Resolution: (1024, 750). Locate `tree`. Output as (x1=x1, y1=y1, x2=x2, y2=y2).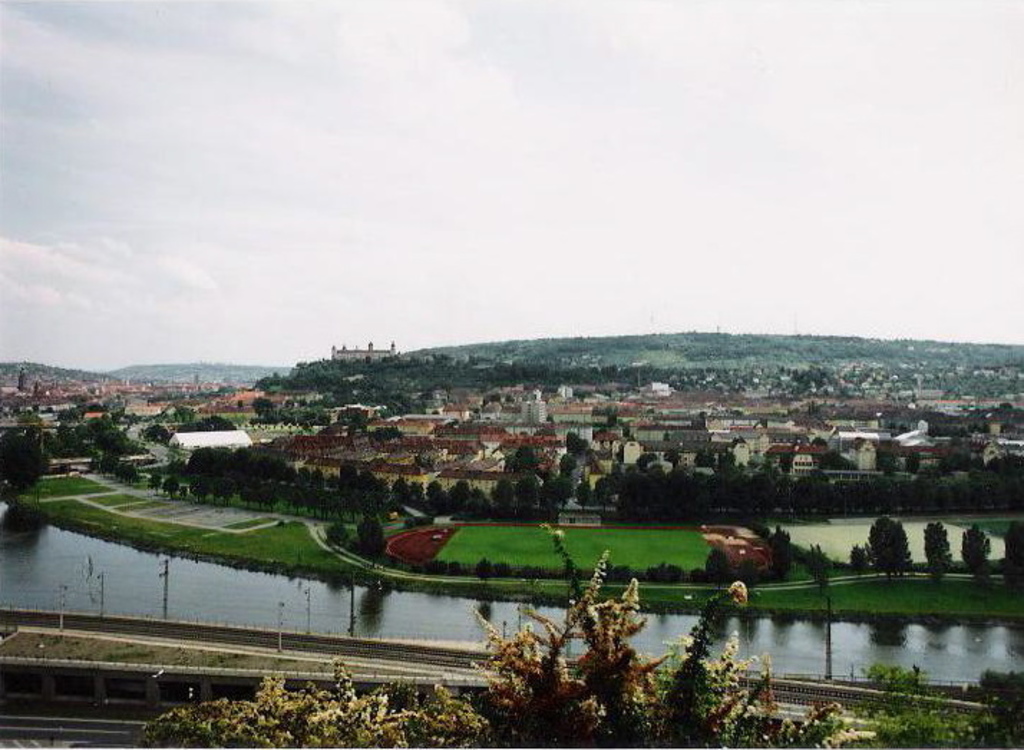
(x1=139, y1=522, x2=876, y2=747).
